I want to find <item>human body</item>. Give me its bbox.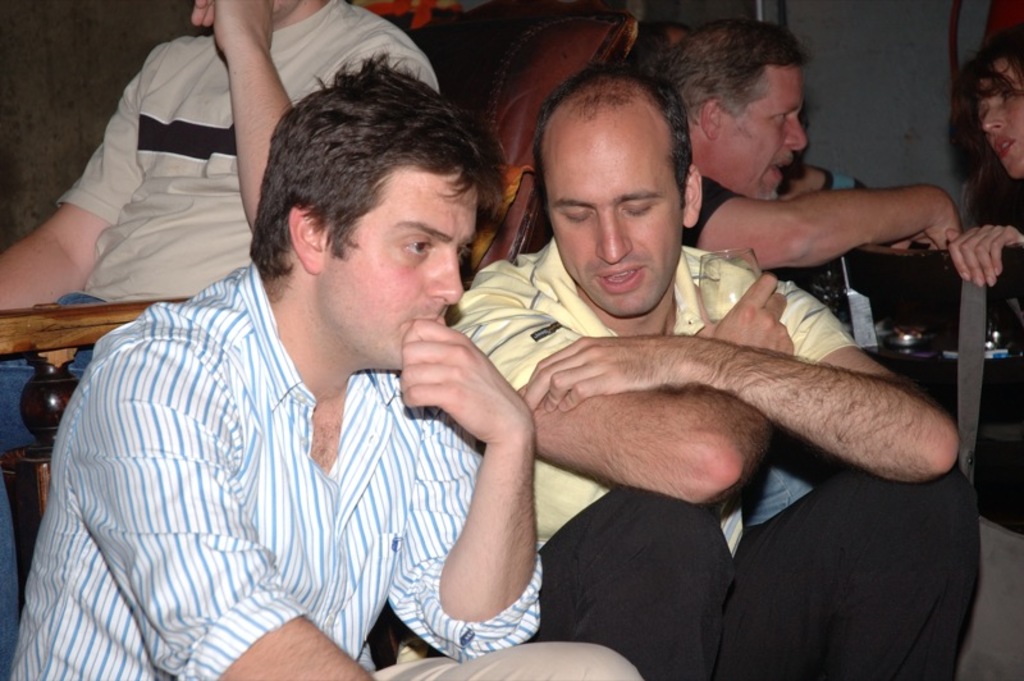
(942,223,1023,283).
